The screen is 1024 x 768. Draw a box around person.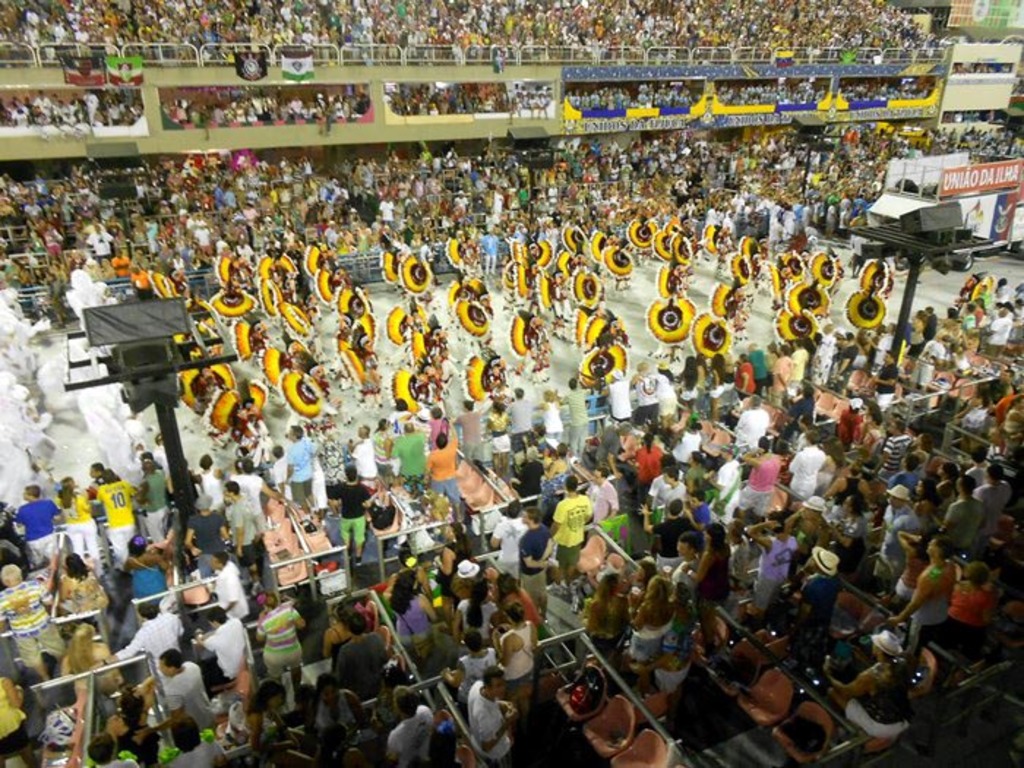
788/429/828/494.
